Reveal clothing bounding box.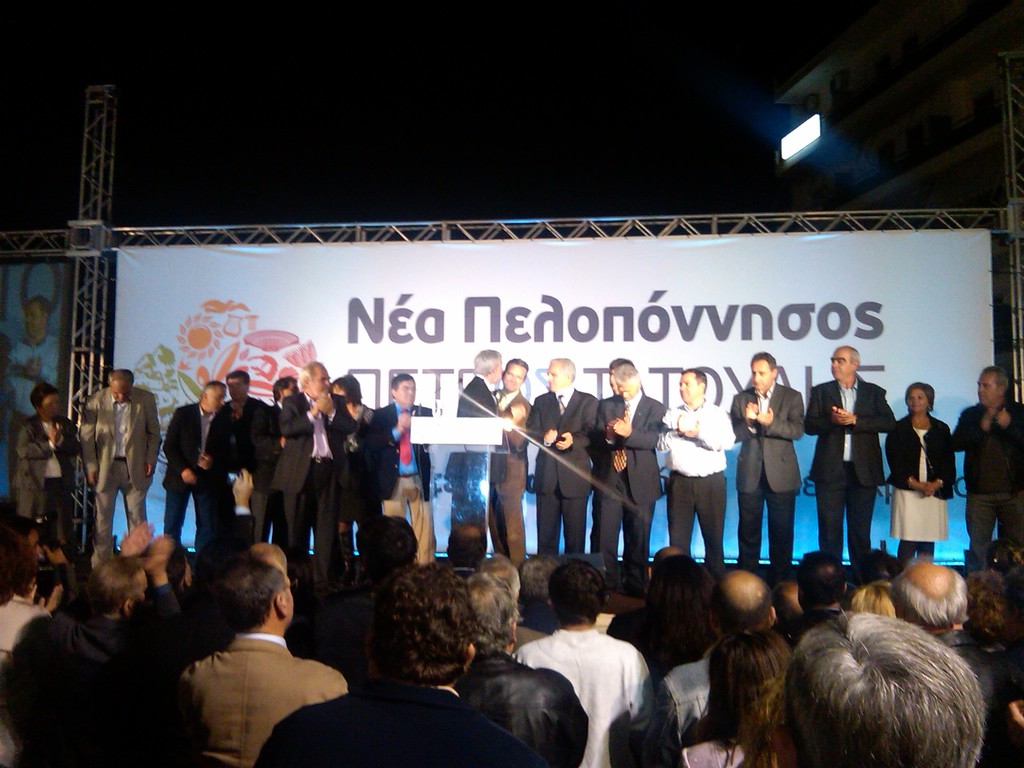
Revealed: x1=338, y1=397, x2=383, y2=540.
